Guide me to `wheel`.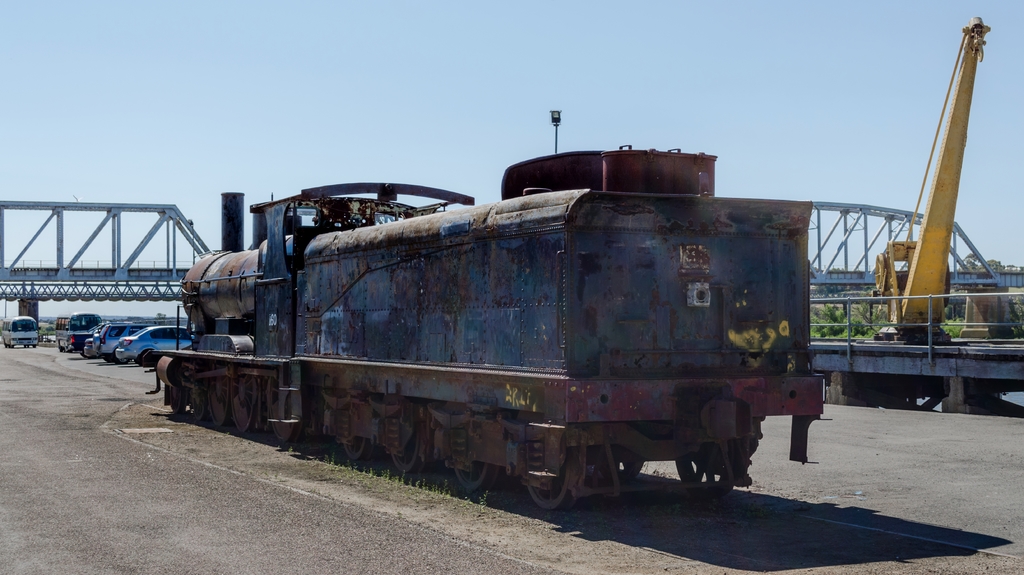
Guidance: bbox=(115, 355, 129, 365).
